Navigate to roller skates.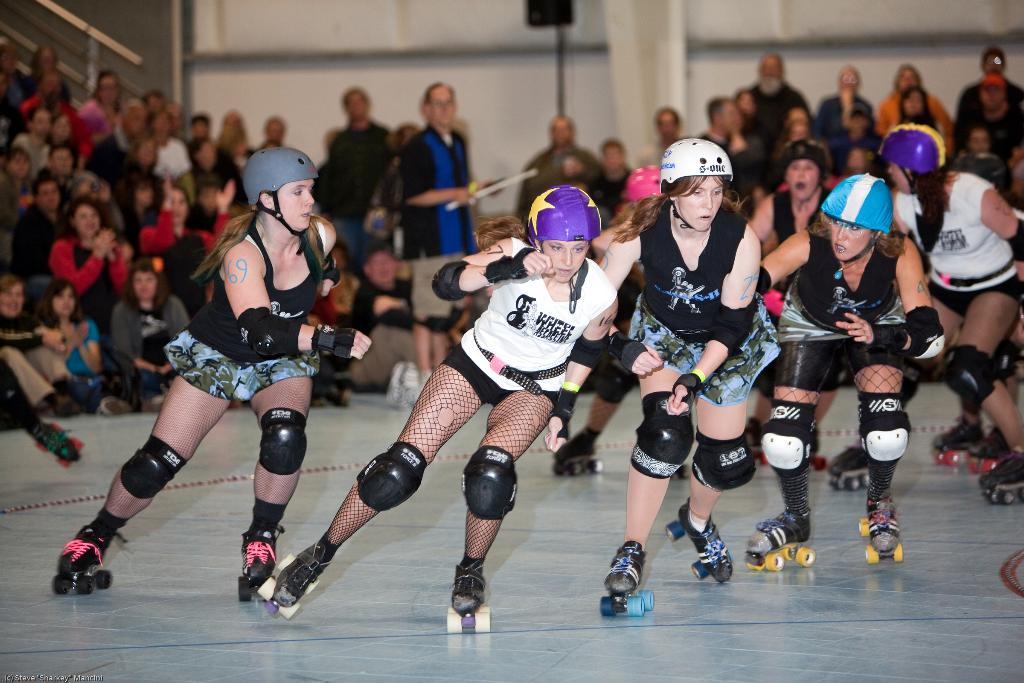
Navigation target: [x1=827, y1=440, x2=877, y2=493].
